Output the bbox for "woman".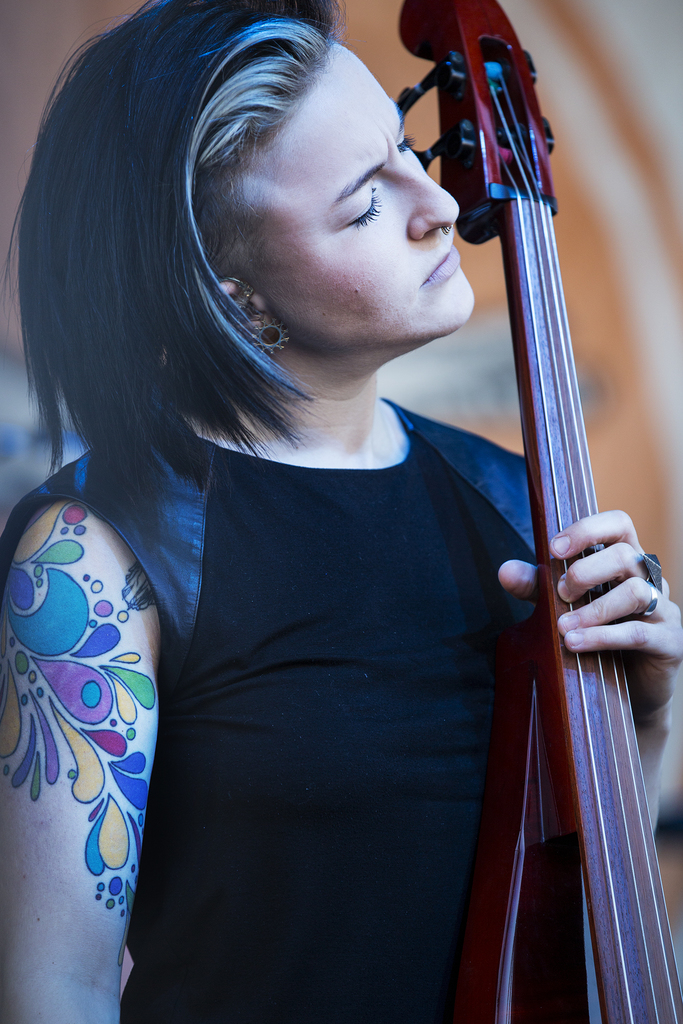
region(0, 1, 675, 1012).
